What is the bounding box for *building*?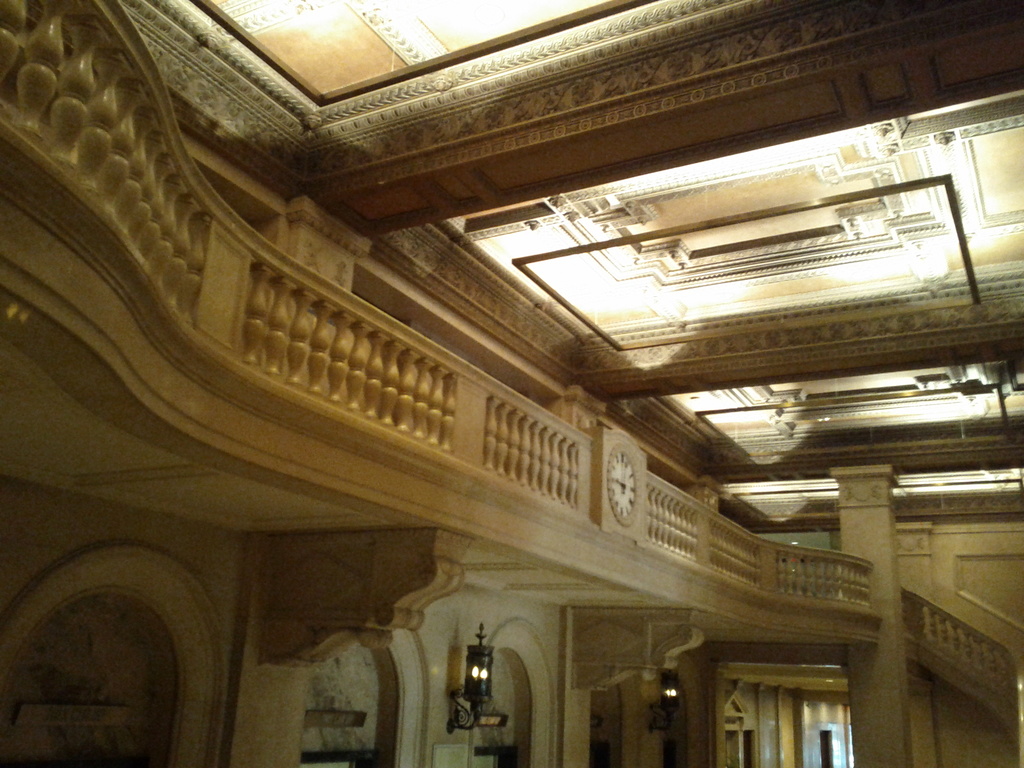
(x1=0, y1=0, x2=1023, y2=767).
